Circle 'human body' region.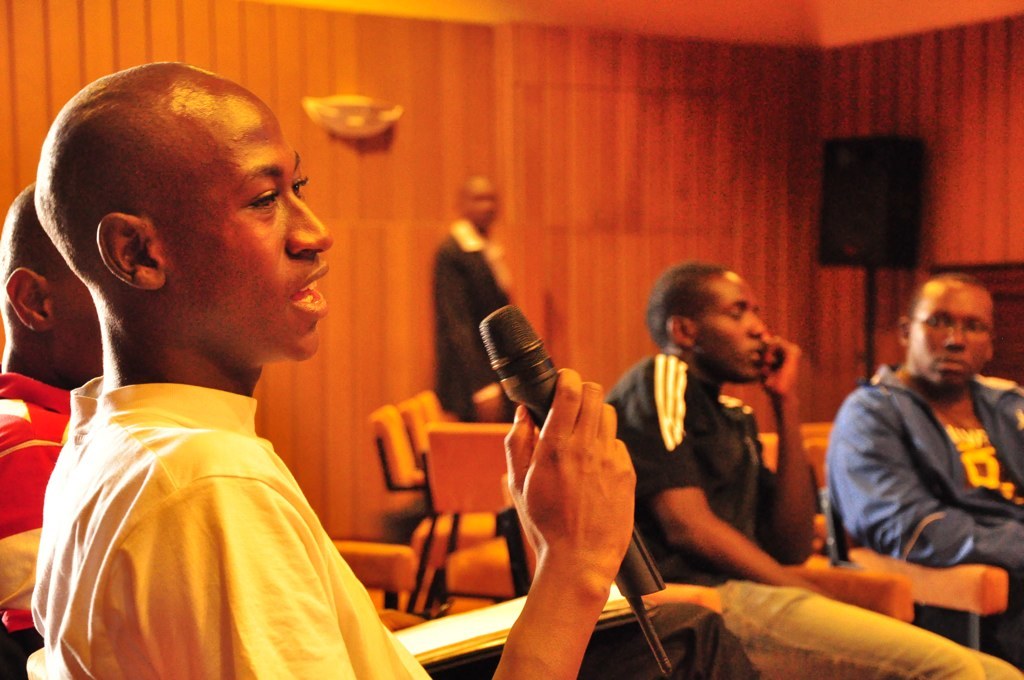
Region: {"x1": 29, "y1": 341, "x2": 638, "y2": 679}.
